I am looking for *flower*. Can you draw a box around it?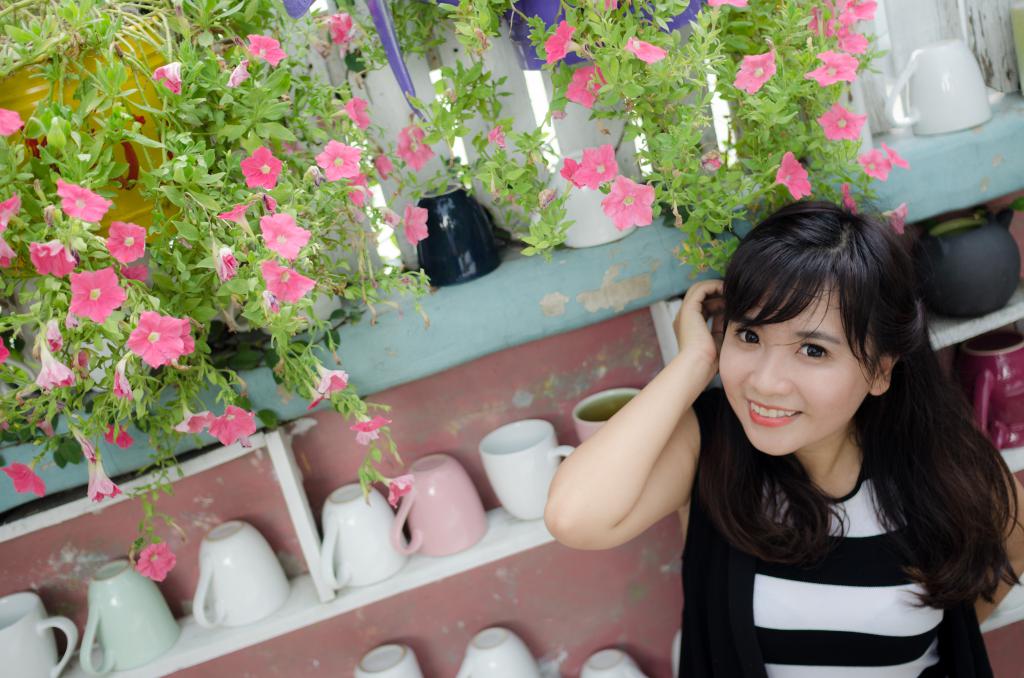
Sure, the bounding box is <bbox>570, 149, 617, 189</bbox>.
